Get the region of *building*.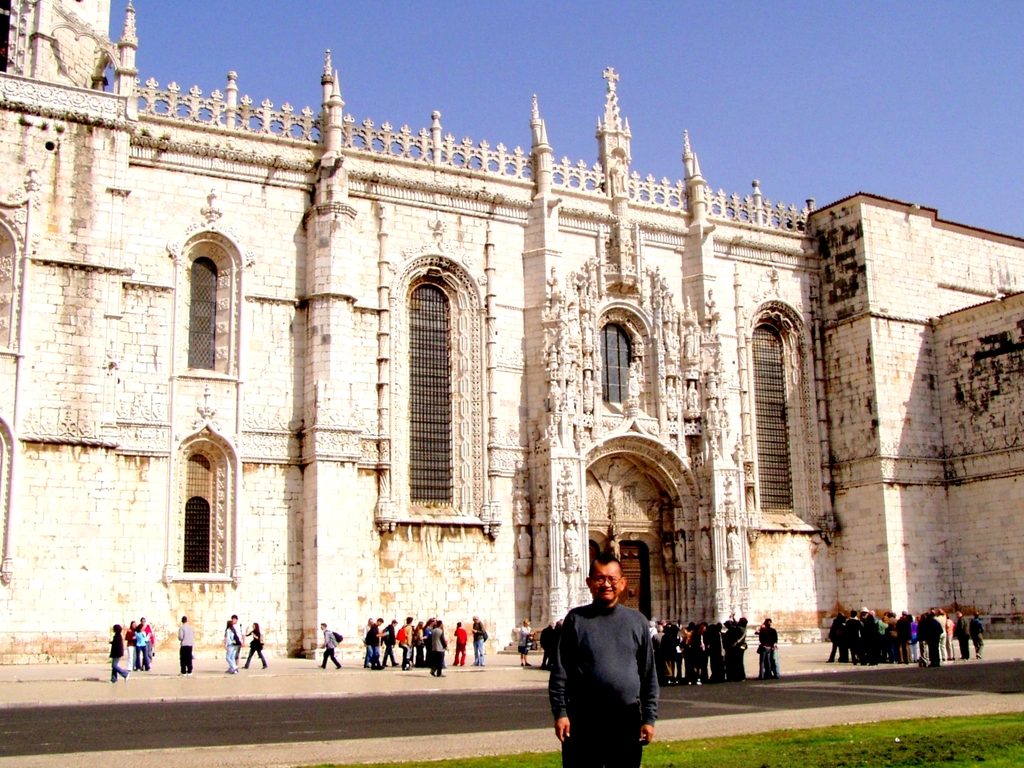
bbox(0, 0, 1023, 666).
